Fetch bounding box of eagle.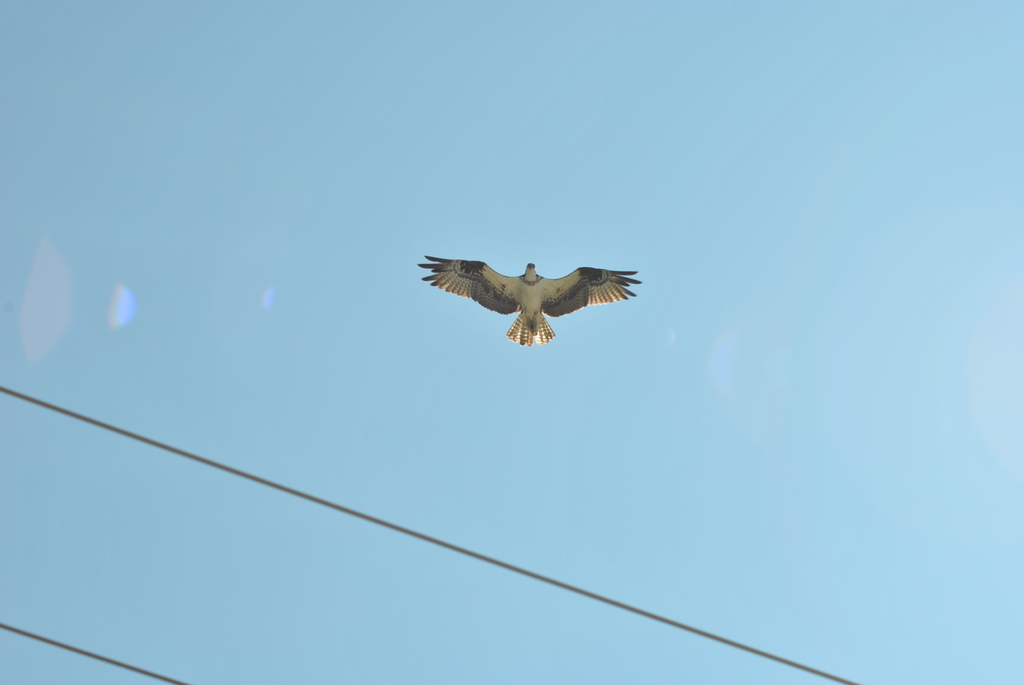
Bbox: bbox(420, 247, 644, 352).
